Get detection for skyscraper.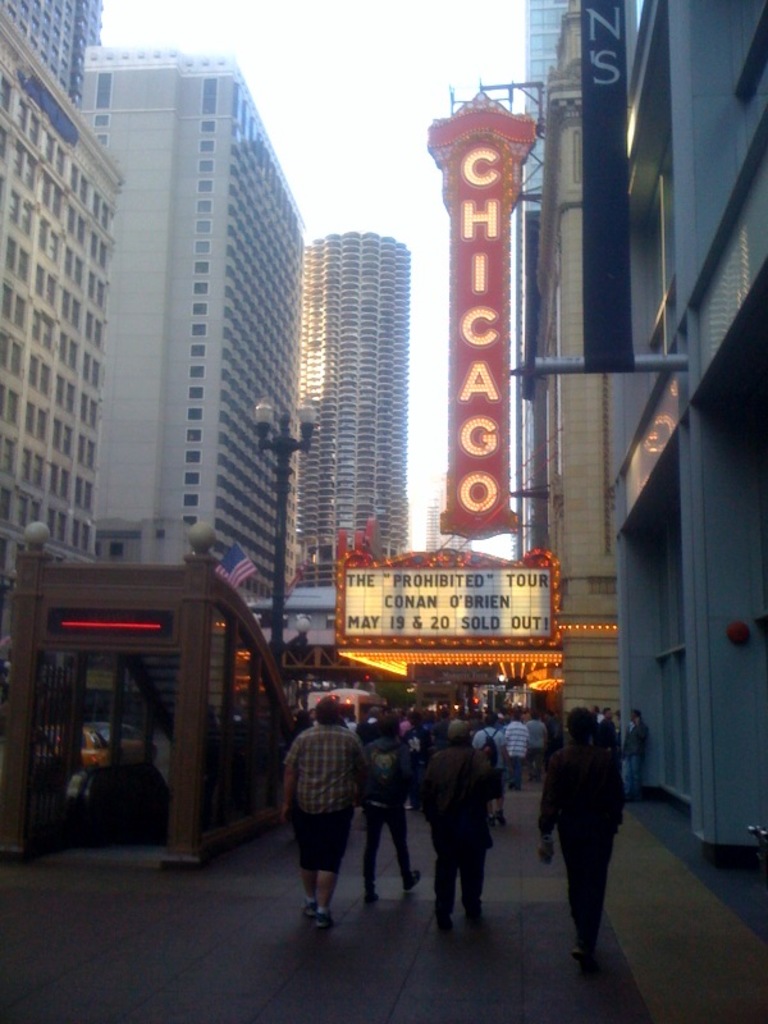
Detection: l=17, t=33, r=337, b=635.
